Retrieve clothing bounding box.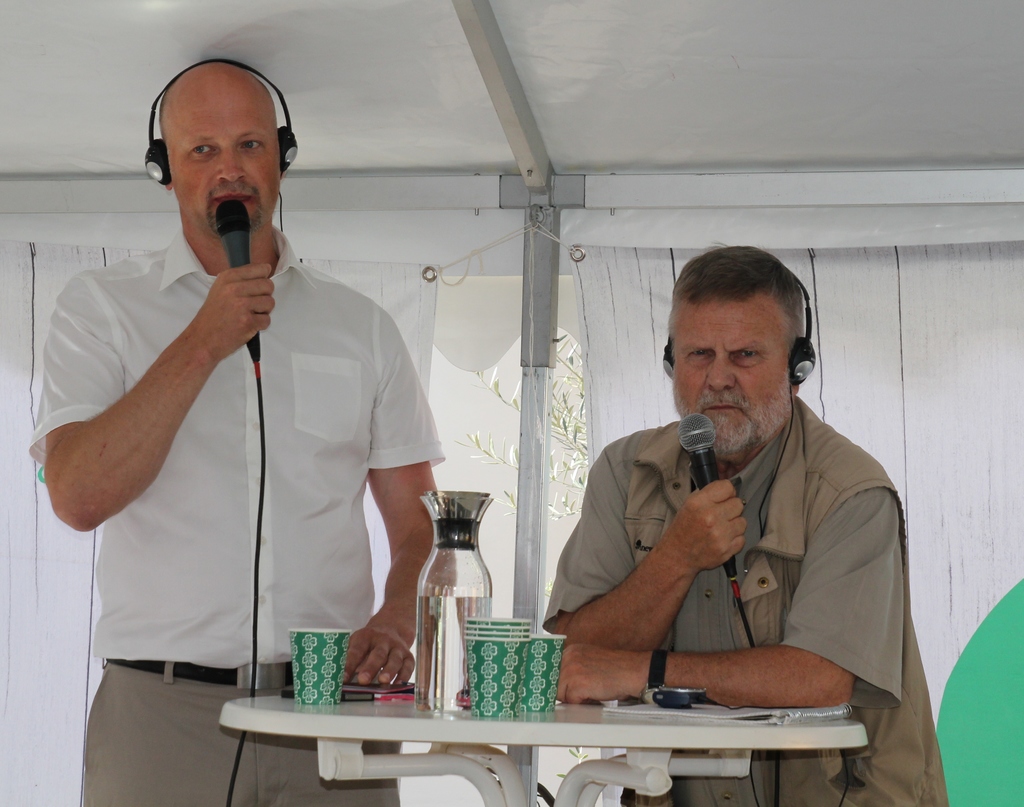
Bounding box: (545, 396, 954, 806).
